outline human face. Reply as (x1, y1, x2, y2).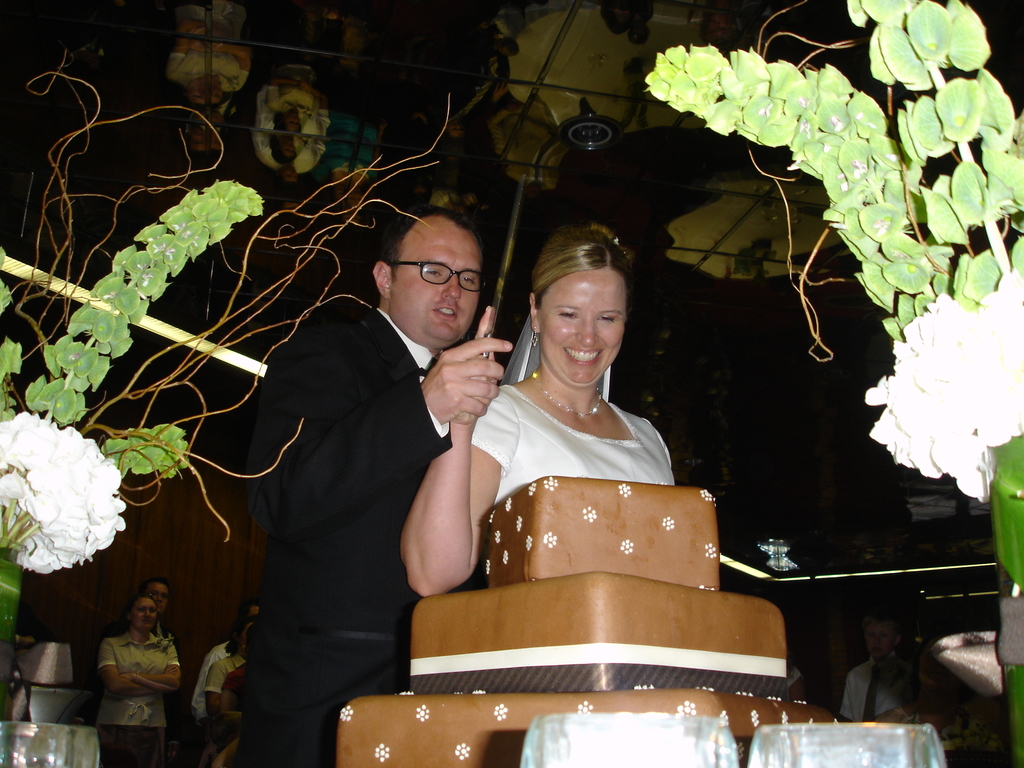
(147, 581, 168, 607).
